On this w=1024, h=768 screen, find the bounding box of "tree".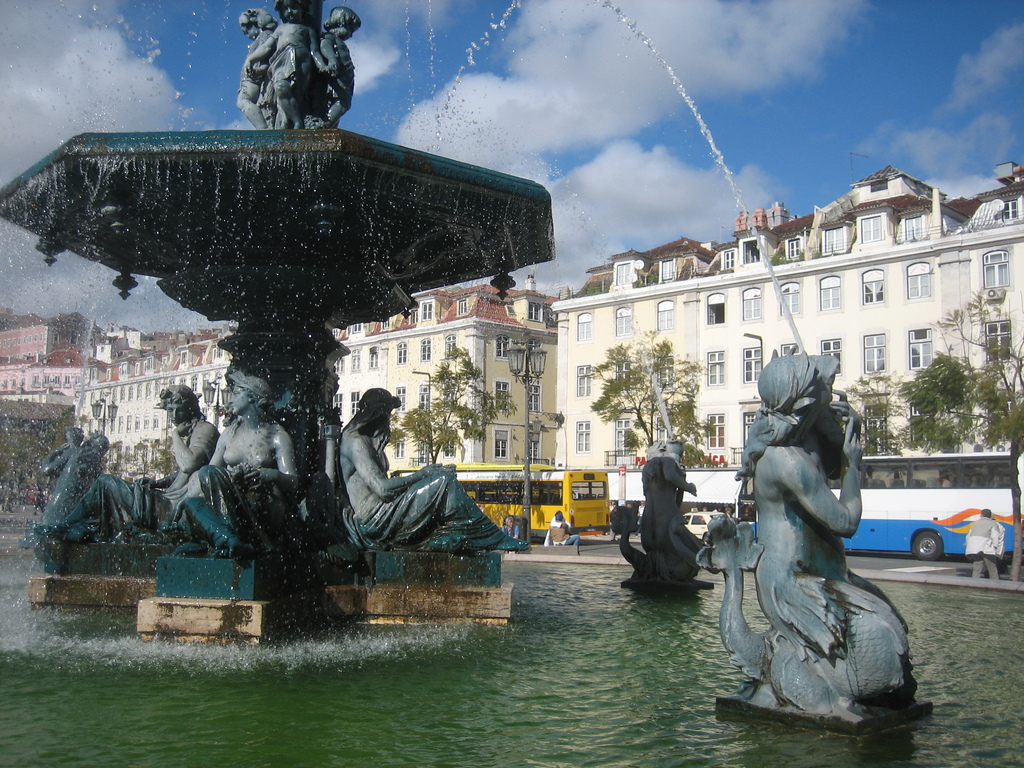
Bounding box: [x1=898, y1=346, x2=997, y2=456].
